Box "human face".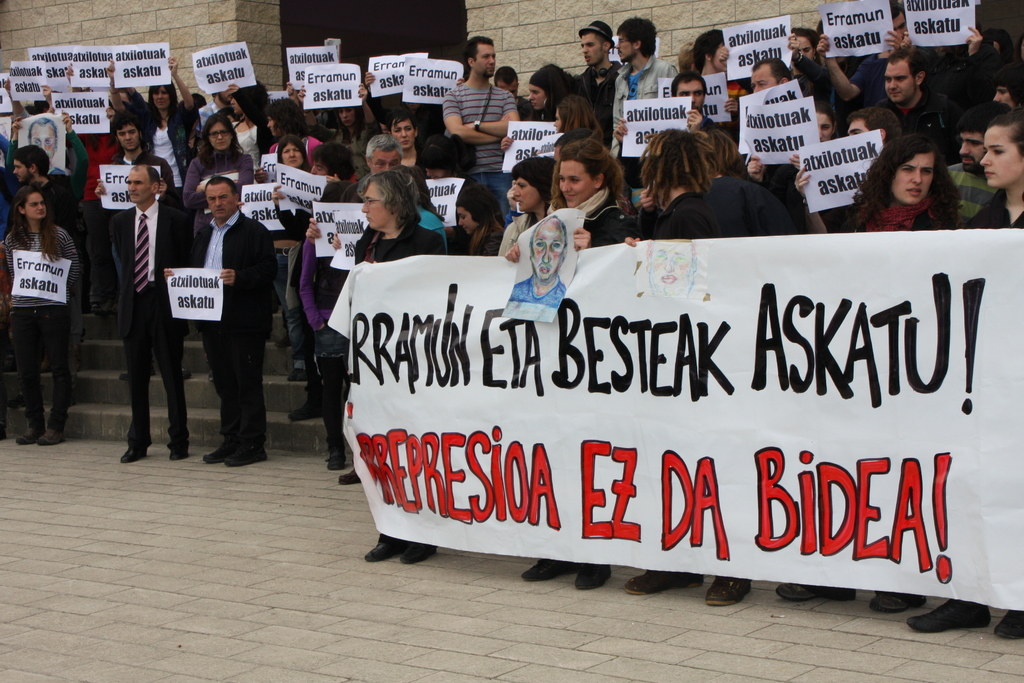
{"x1": 13, "y1": 162, "x2": 29, "y2": 185}.
